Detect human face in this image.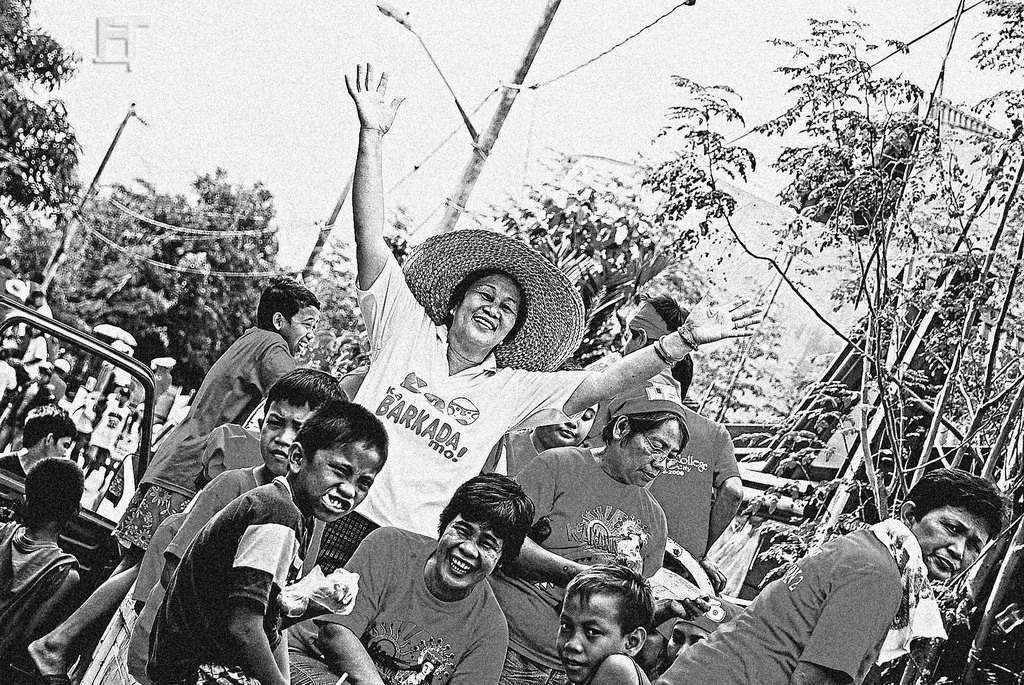
Detection: (616, 420, 678, 489).
